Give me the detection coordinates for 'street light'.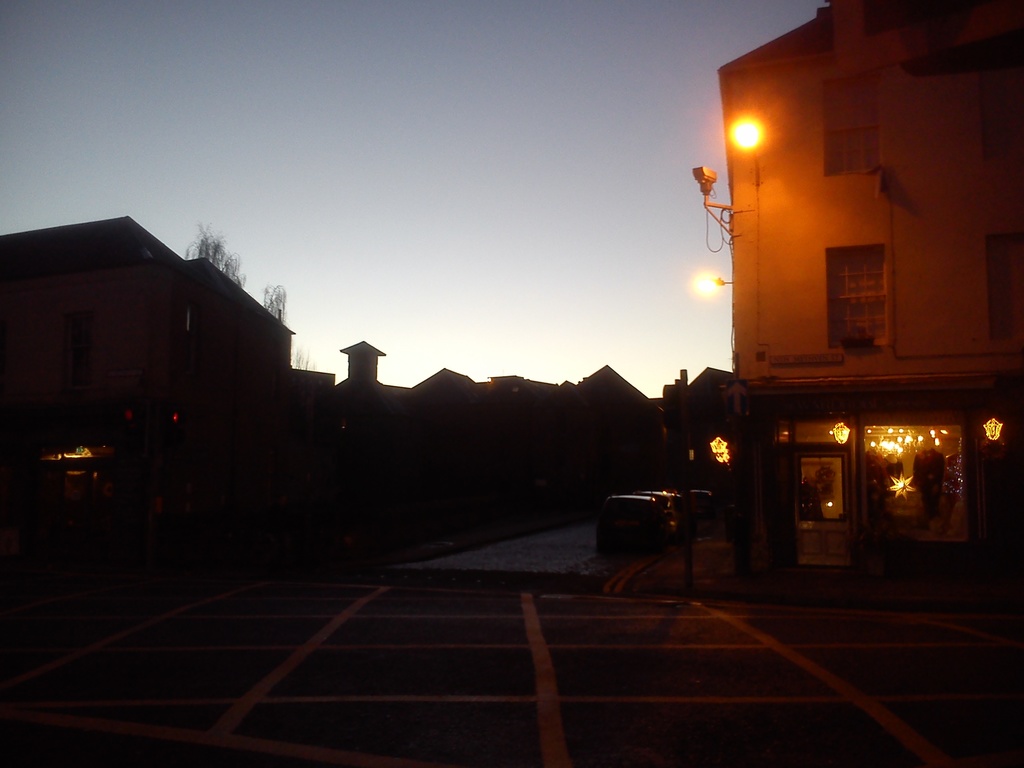
BBox(684, 266, 734, 291).
